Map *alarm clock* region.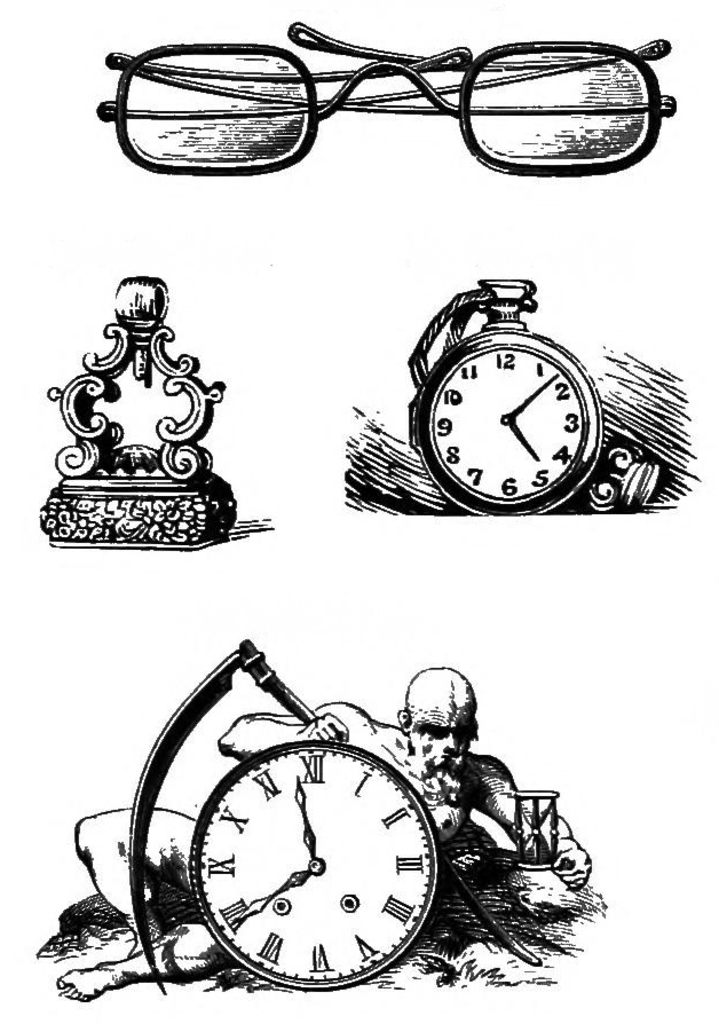
Mapped to Rect(406, 269, 678, 513).
